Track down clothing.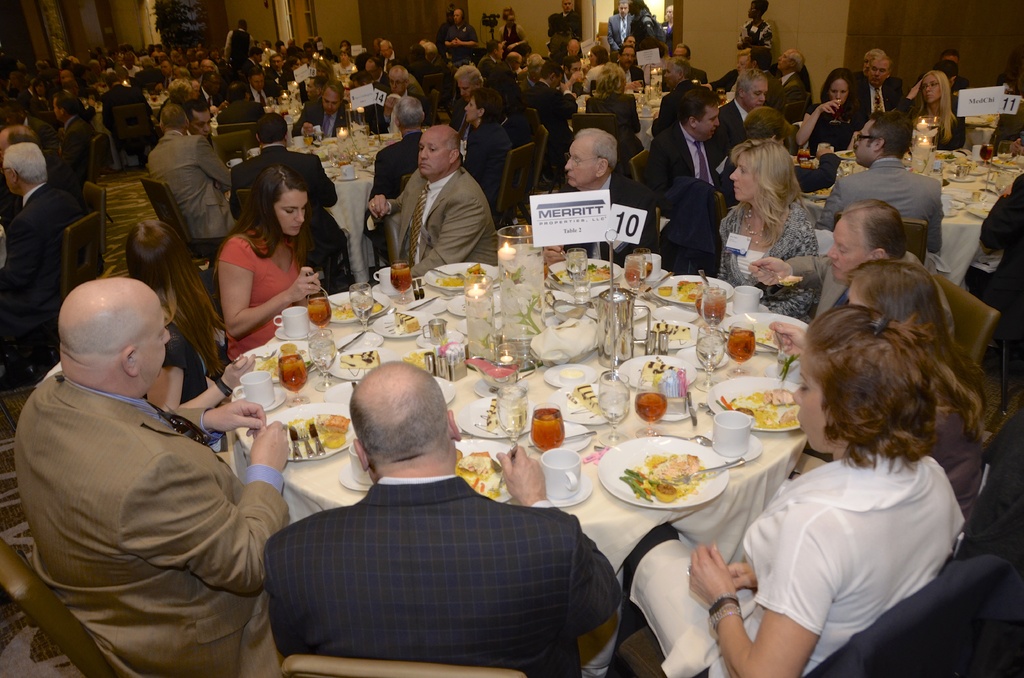
Tracked to [left=806, top=99, right=861, bottom=174].
